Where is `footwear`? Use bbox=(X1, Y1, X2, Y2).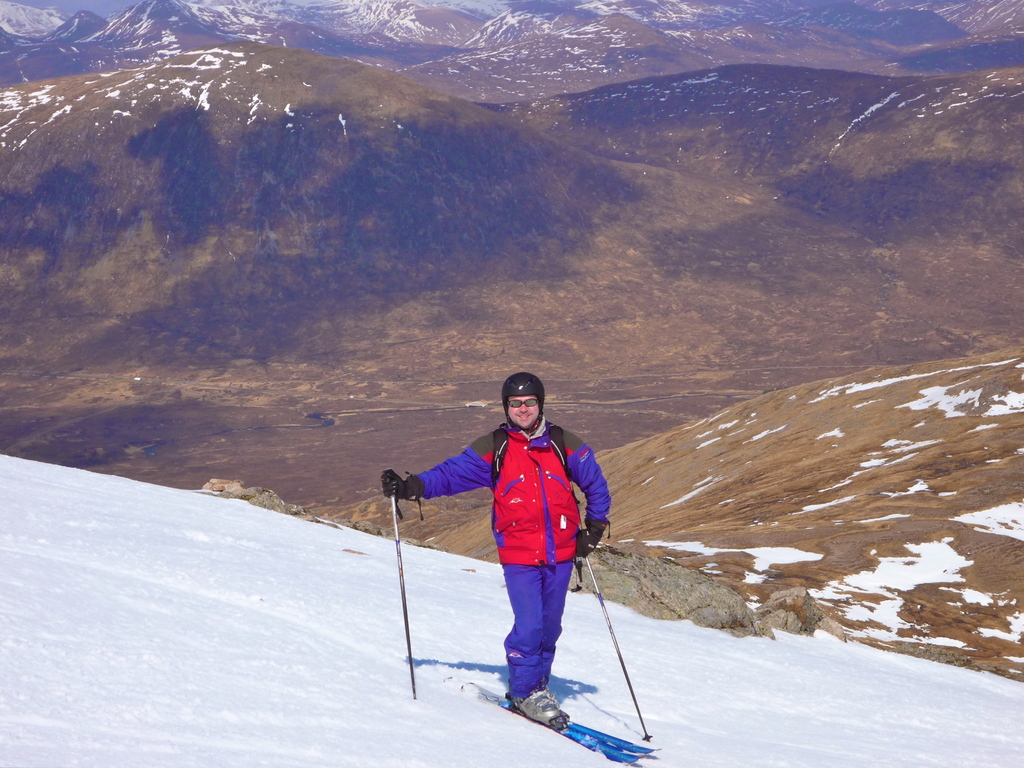
bbox=(514, 689, 561, 721).
